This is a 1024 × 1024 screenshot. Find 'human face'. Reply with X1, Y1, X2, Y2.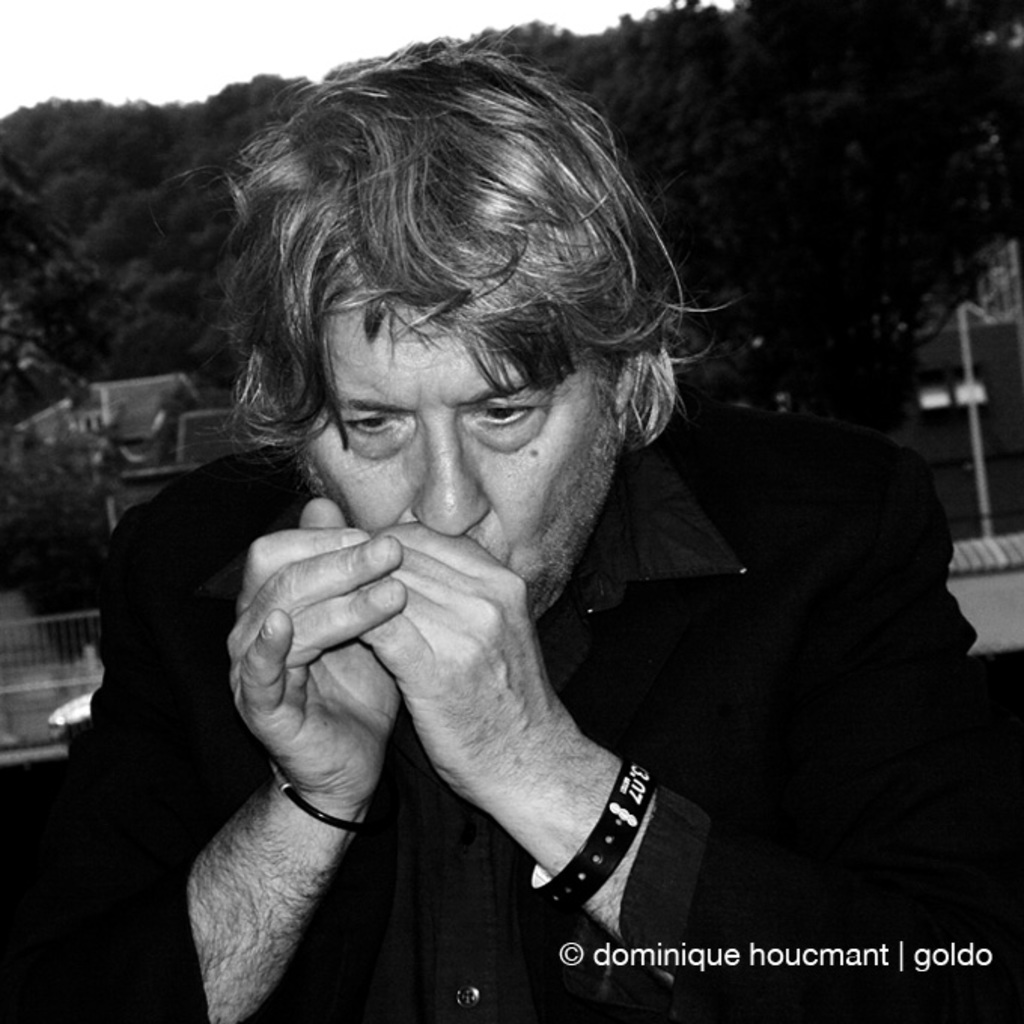
306, 288, 623, 608.
